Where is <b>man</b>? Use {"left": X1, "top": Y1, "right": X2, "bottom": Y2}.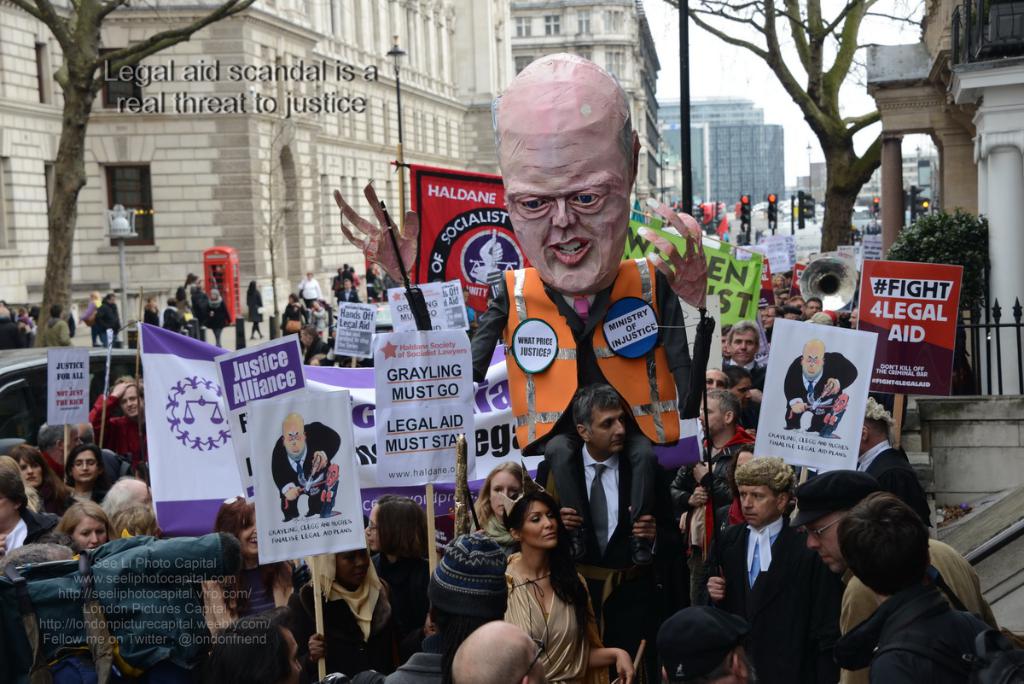
{"left": 633, "top": 606, "right": 759, "bottom": 683}.
